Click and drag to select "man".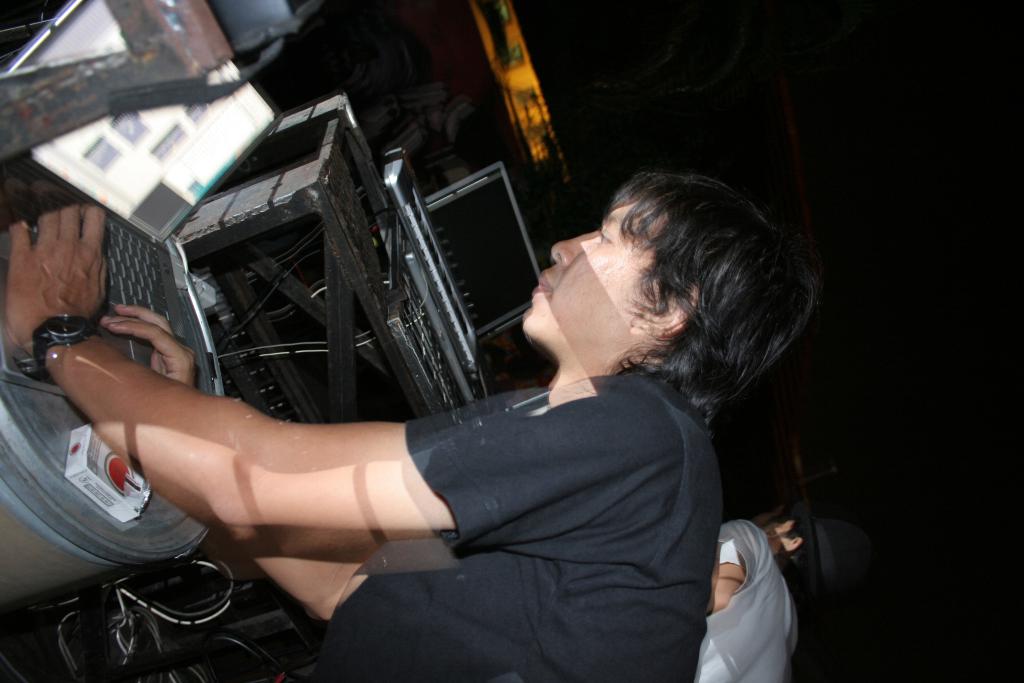
Selection: detection(86, 94, 815, 653).
